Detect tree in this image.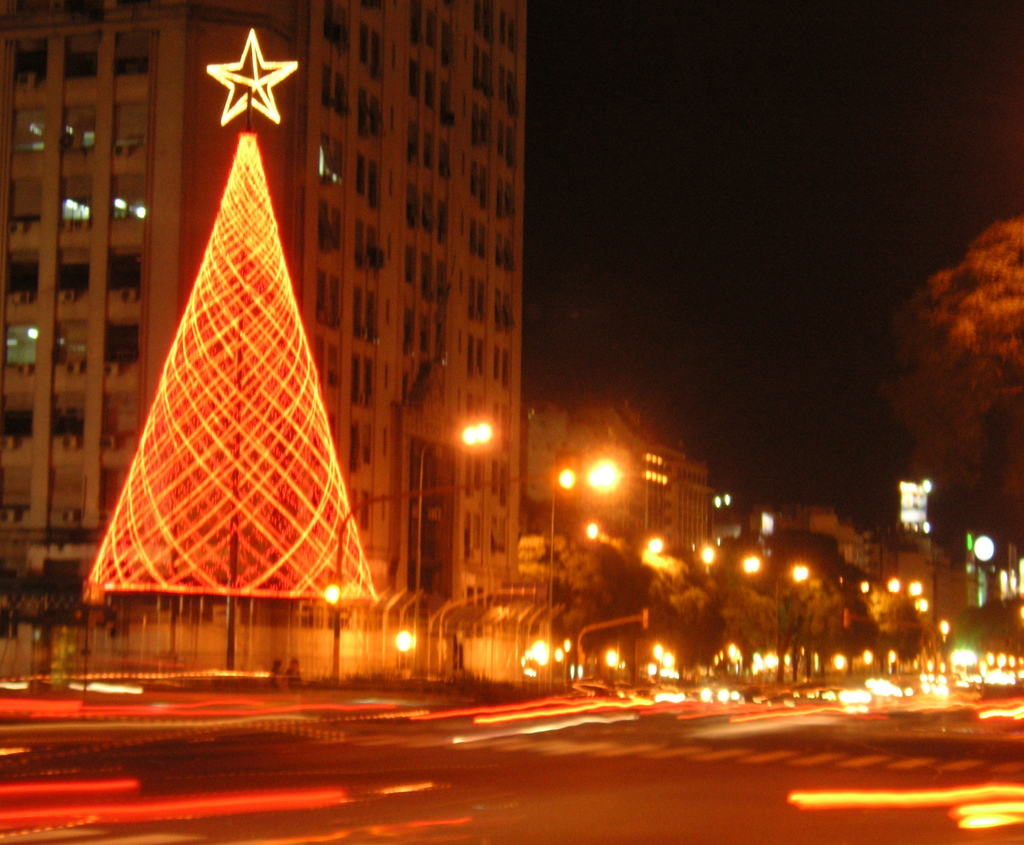
Detection: detection(723, 582, 784, 685).
